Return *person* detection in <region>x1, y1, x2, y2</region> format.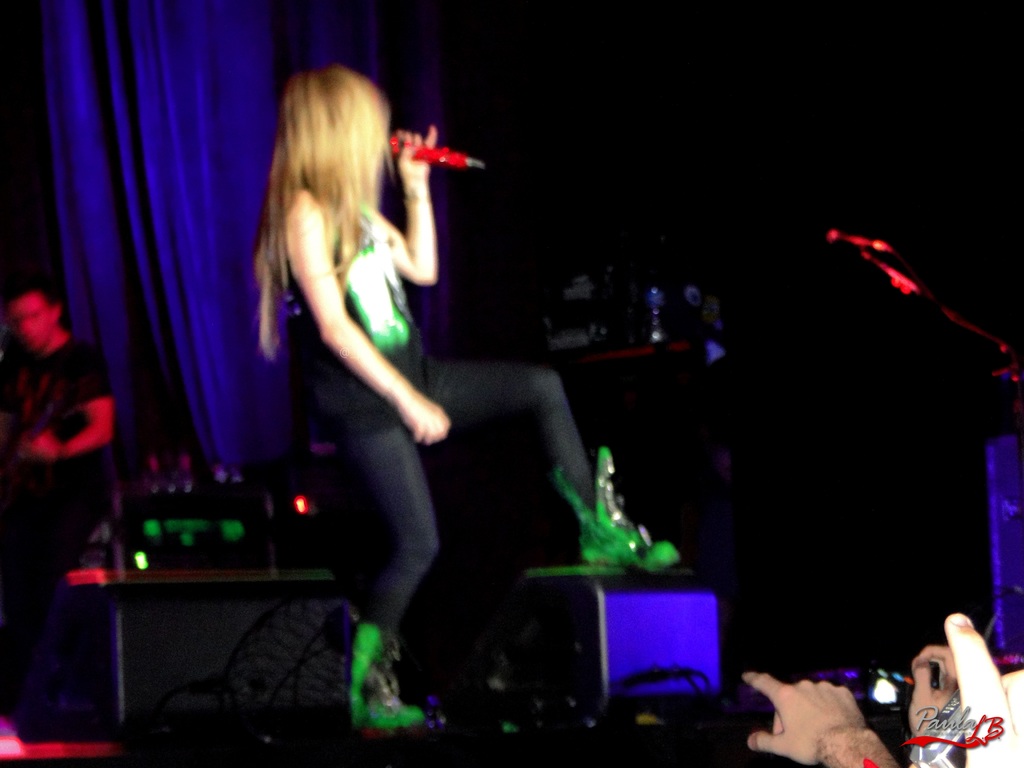
<region>0, 290, 118, 740</region>.
